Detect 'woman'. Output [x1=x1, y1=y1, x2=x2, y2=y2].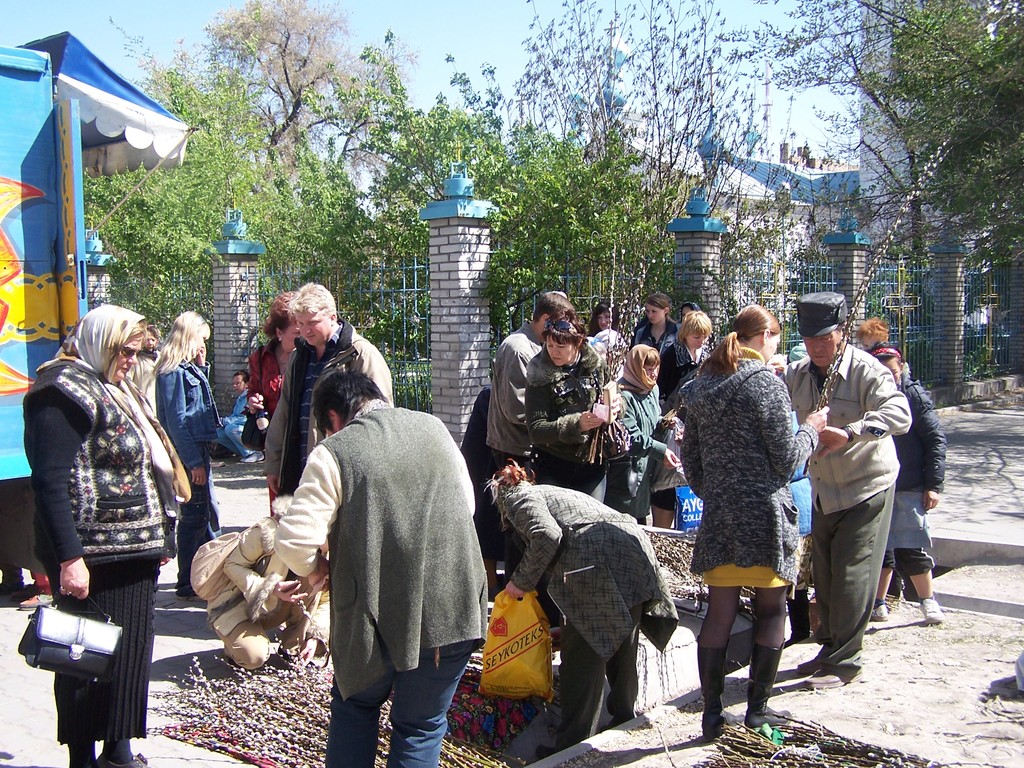
[x1=675, y1=307, x2=829, y2=719].
